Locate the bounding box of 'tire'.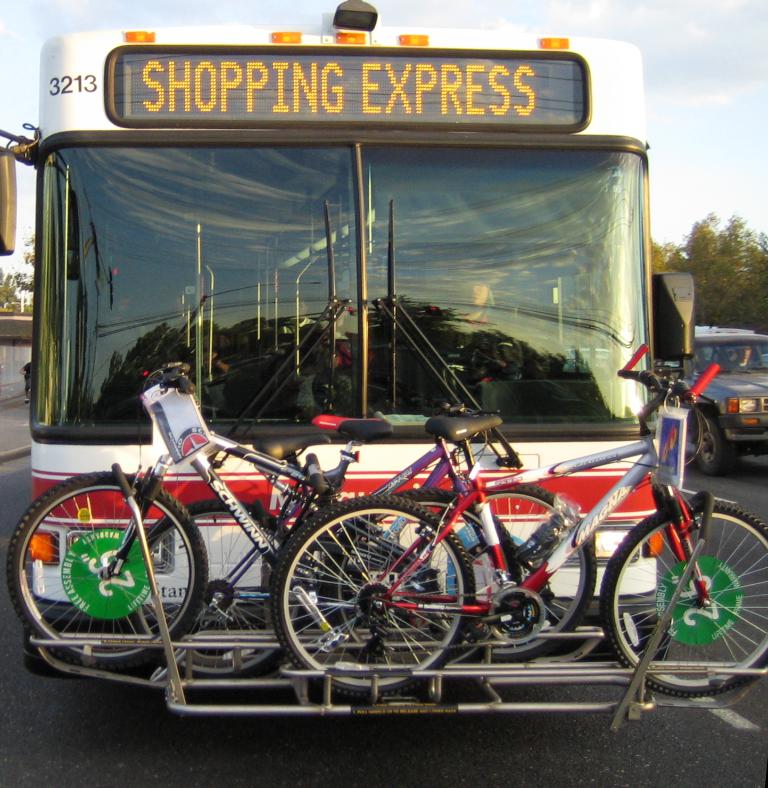
Bounding box: 129:497:308:681.
